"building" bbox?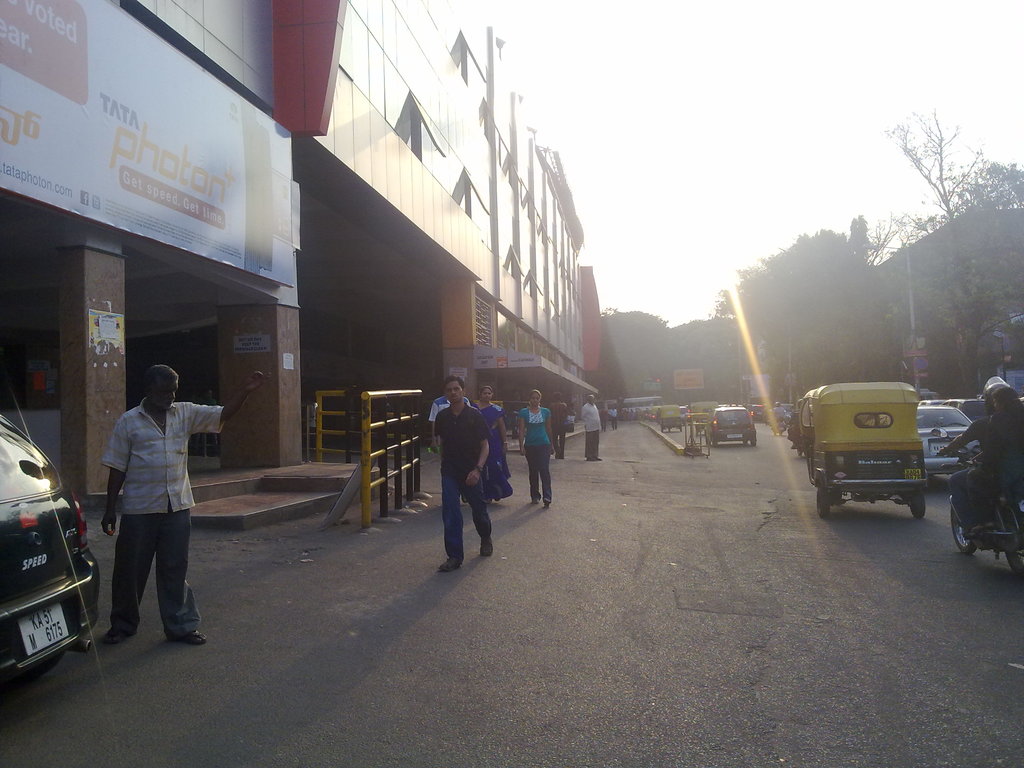
(x1=662, y1=319, x2=746, y2=409)
